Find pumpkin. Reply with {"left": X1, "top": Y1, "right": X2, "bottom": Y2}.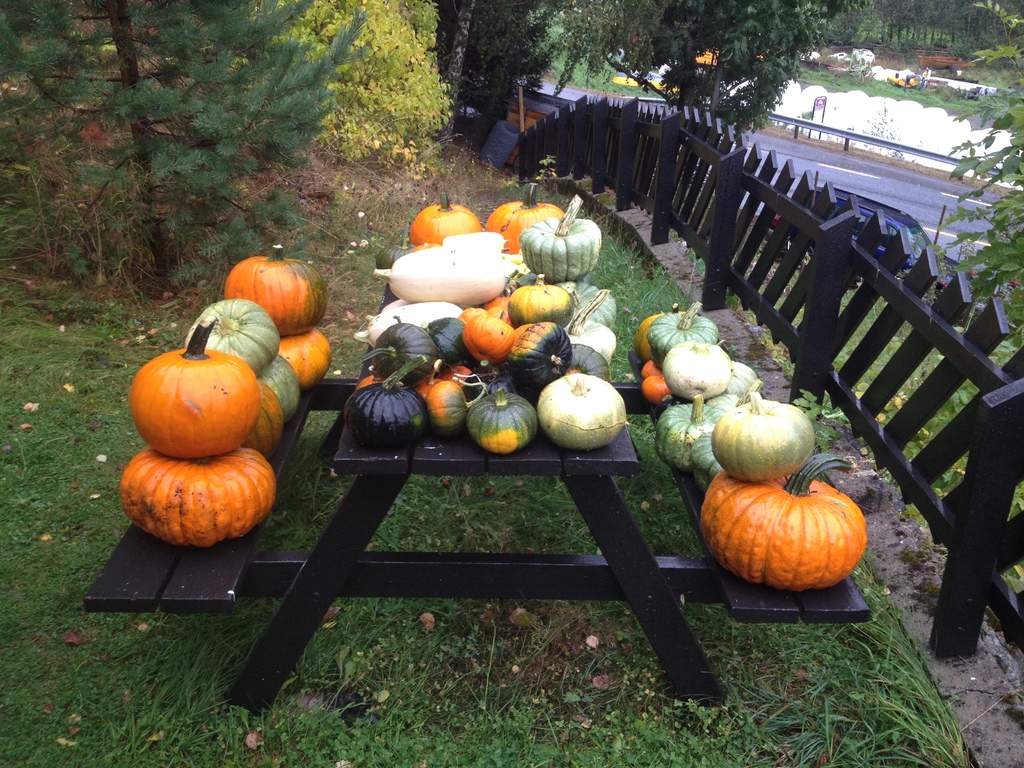
{"left": 461, "top": 389, "right": 537, "bottom": 458}.
